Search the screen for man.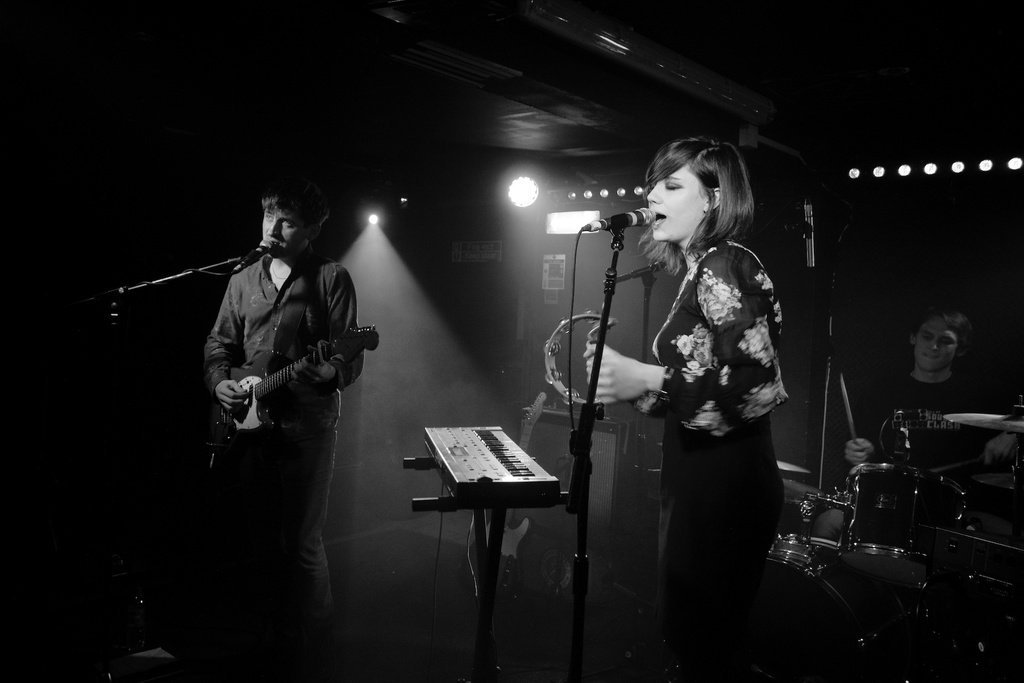
Found at box(843, 311, 1022, 482).
